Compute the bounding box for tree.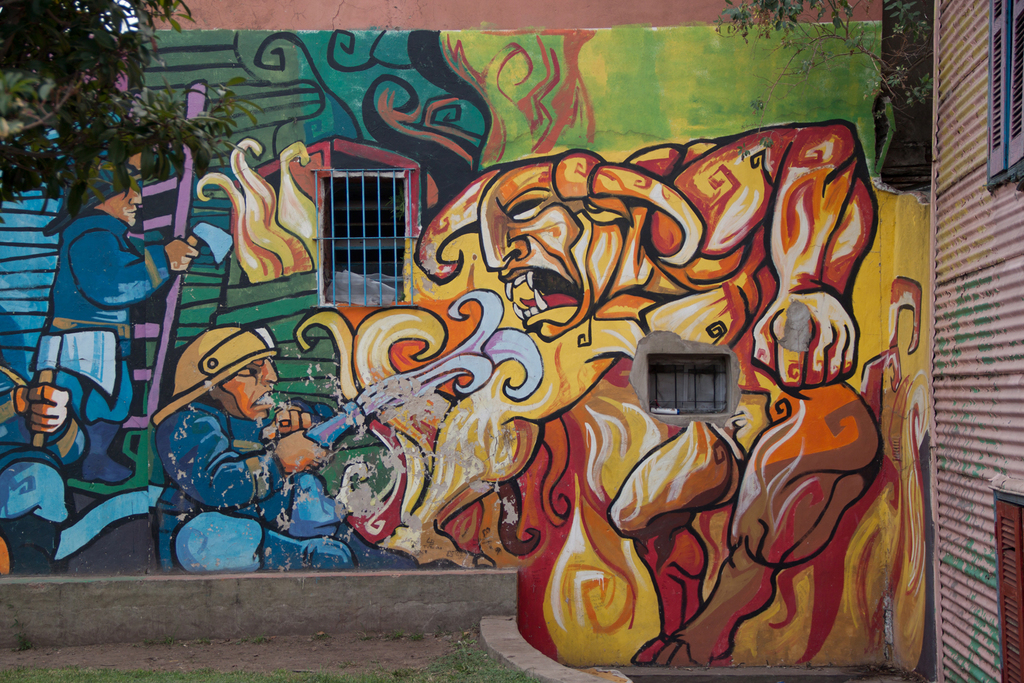
0 0 262 222.
